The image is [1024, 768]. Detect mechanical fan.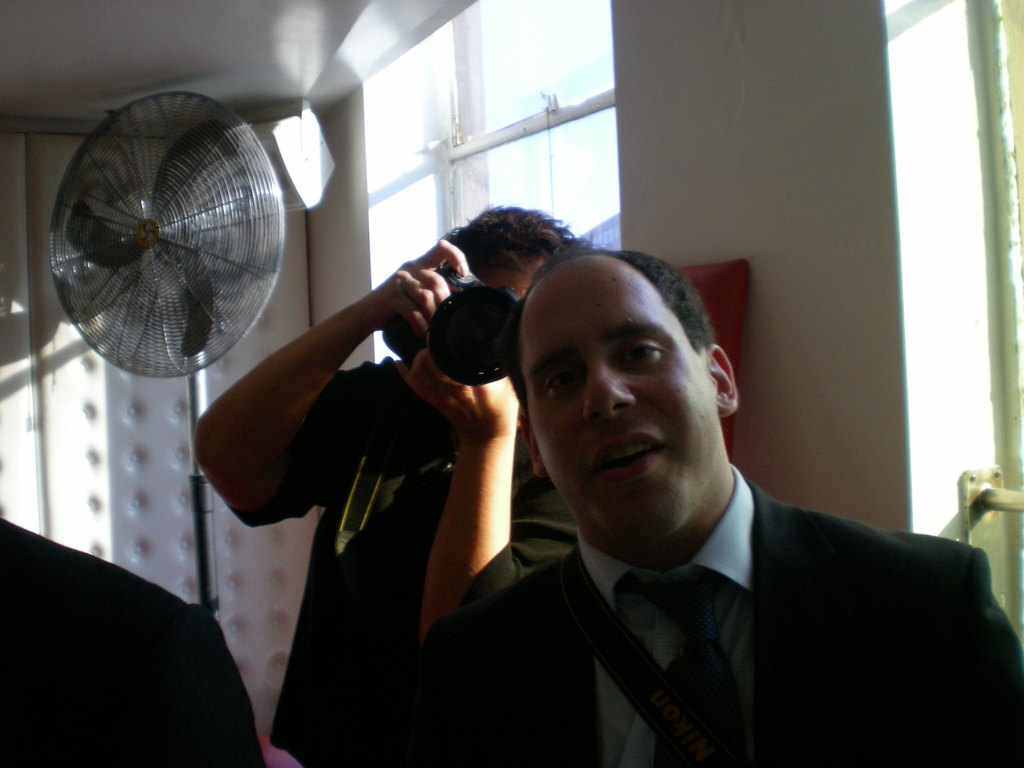
Detection: [left=45, top=89, right=288, bottom=379].
